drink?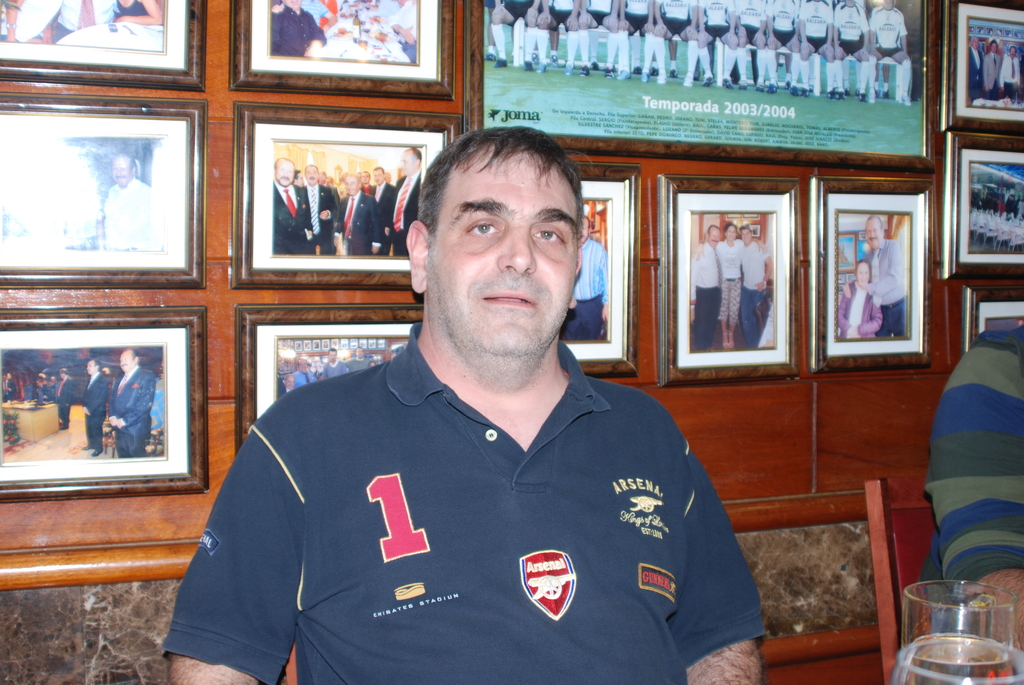
{"left": 907, "top": 639, "right": 1014, "bottom": 684}
